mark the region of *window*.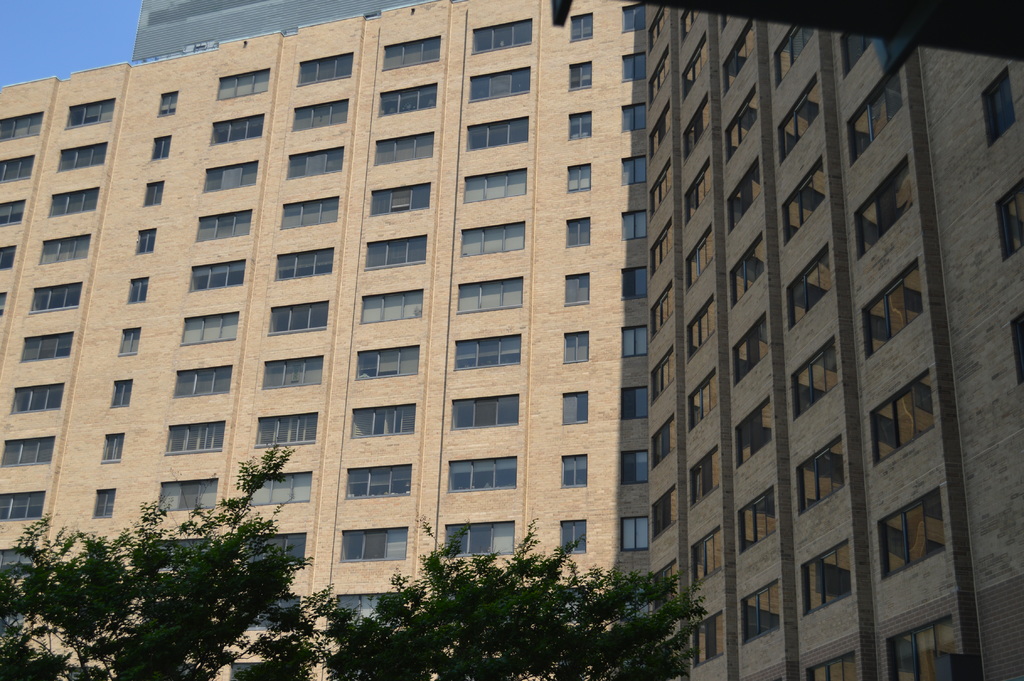
Region: {"x1": 687, "y1": 614, "x2": 724, "y2": 671}.
